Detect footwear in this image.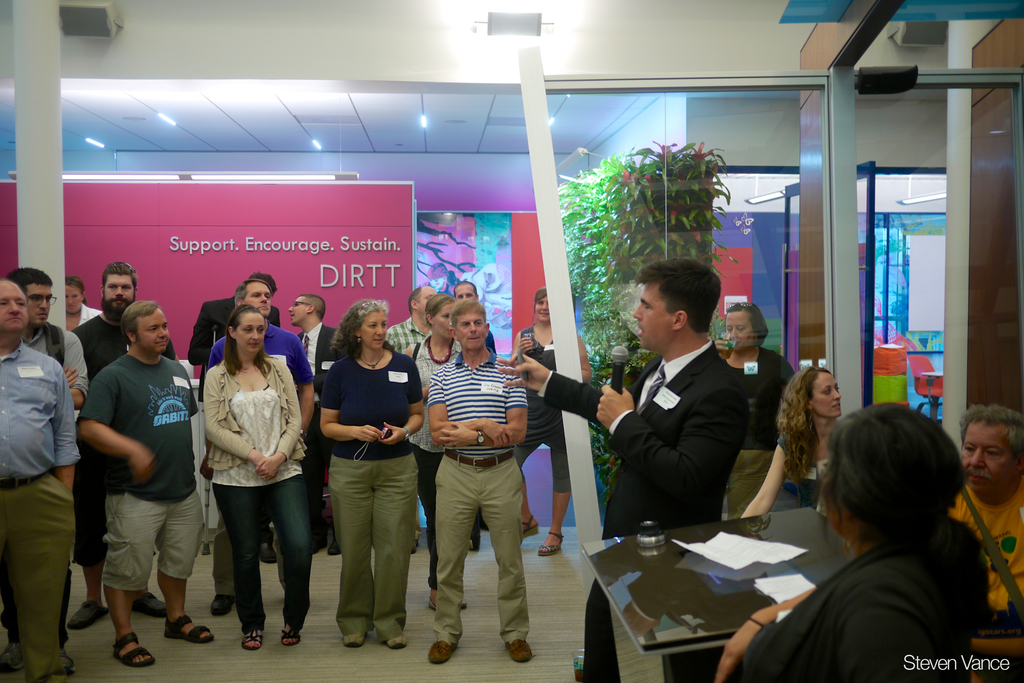
Detection: [left=346, top=635, right=368, bottom=646].
